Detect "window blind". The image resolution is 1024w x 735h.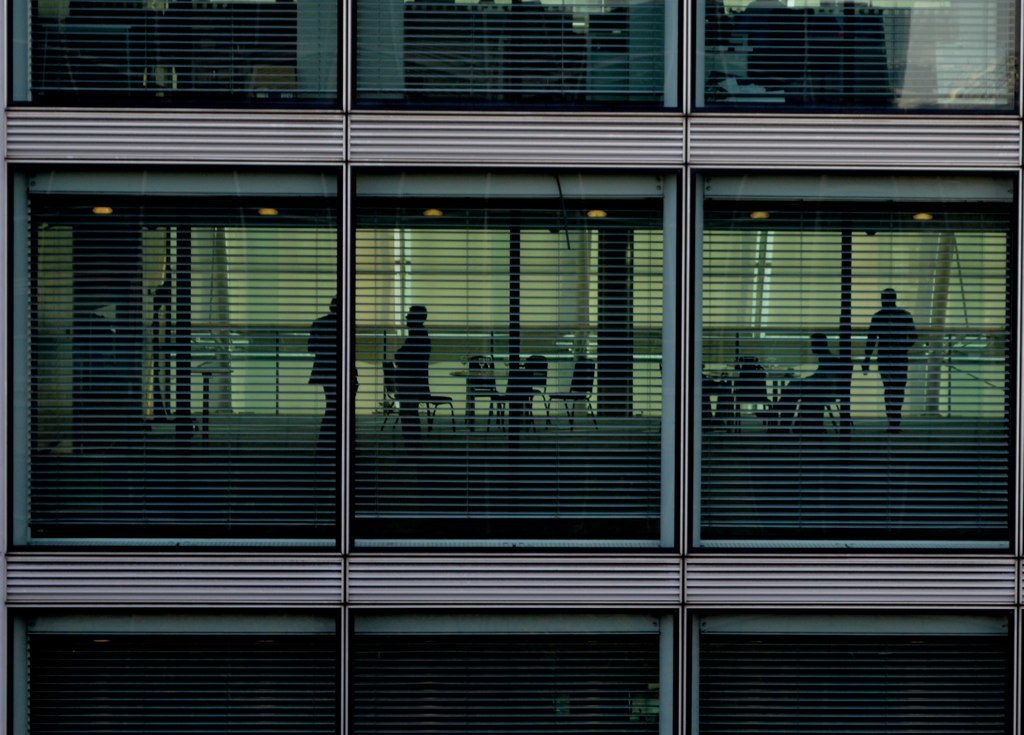
region(352, 612, 662, 734).
